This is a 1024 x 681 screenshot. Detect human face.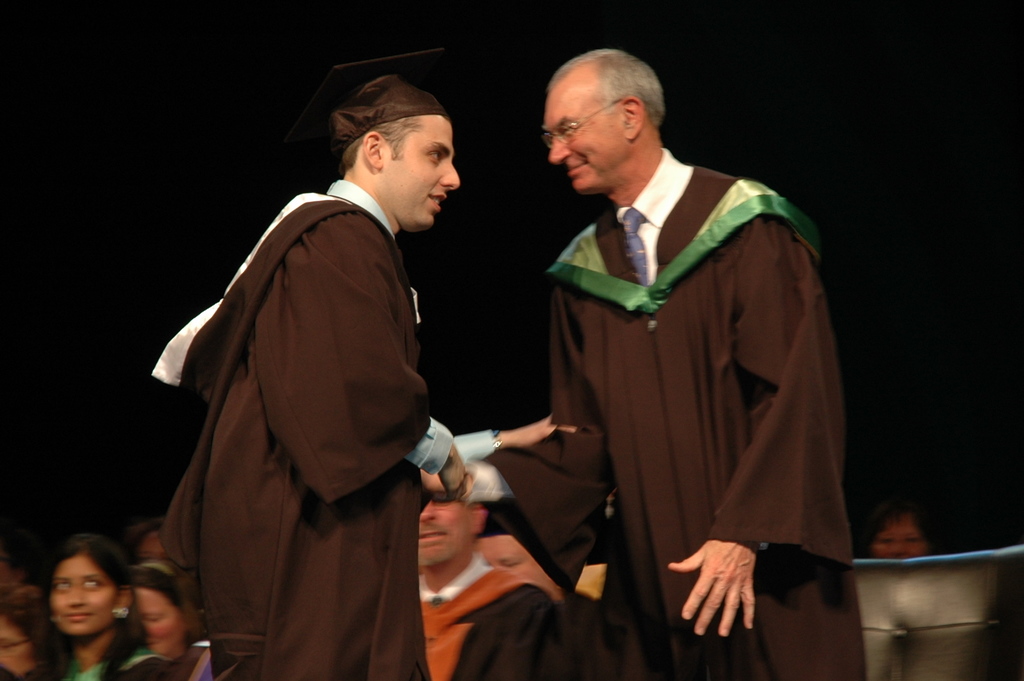
locate(51, 557, 115, 639).
